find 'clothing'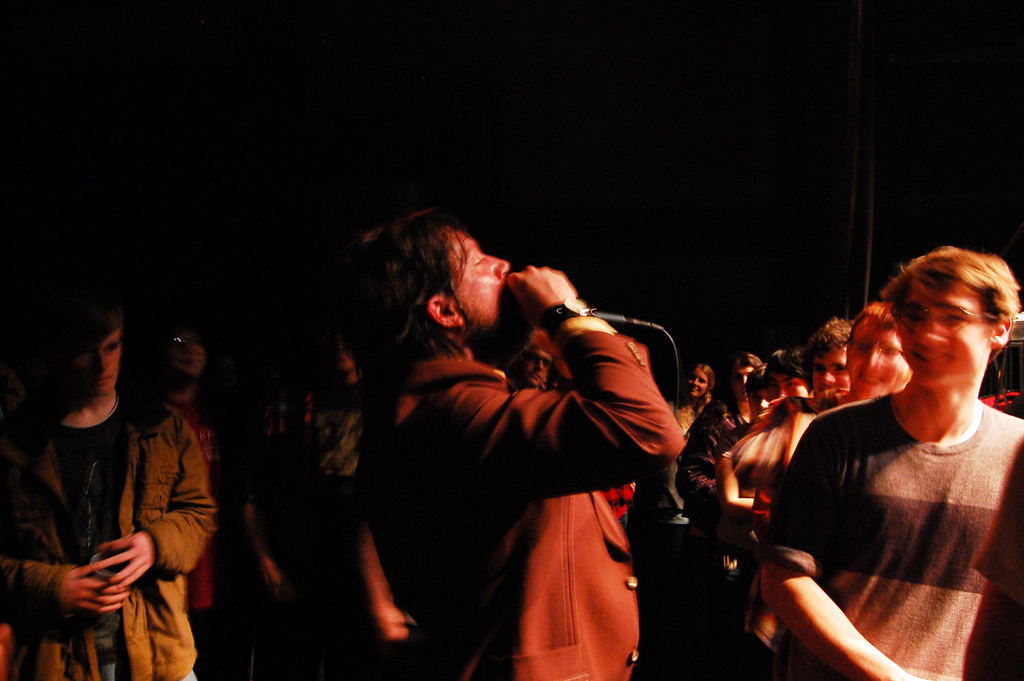
615/393/744/521
